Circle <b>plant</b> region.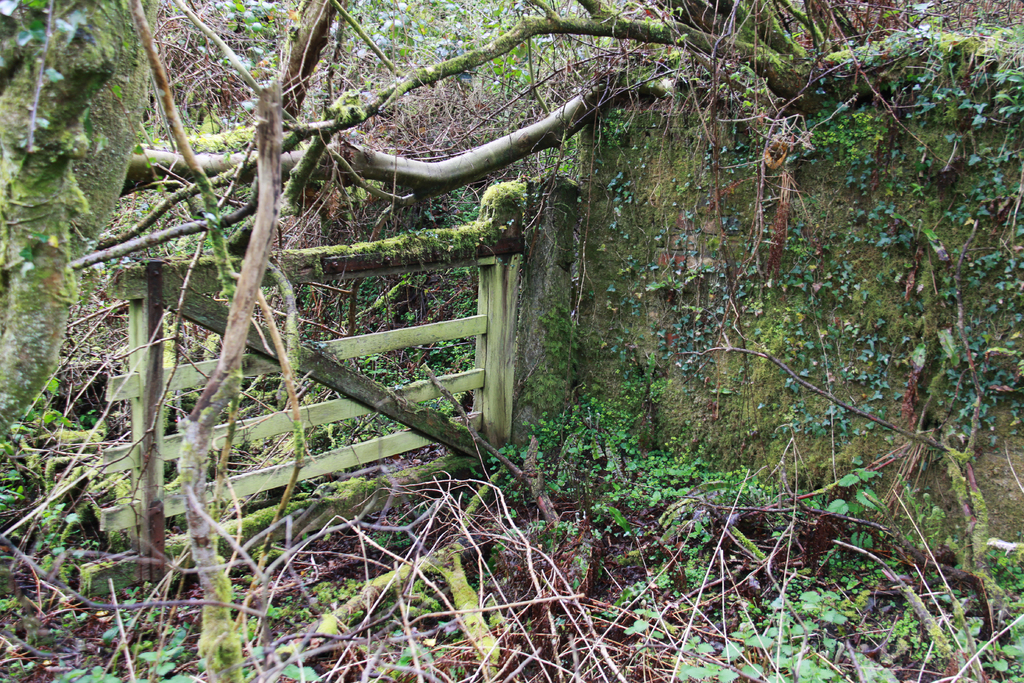
Region: bbox=[0, 0, 123, 272].
